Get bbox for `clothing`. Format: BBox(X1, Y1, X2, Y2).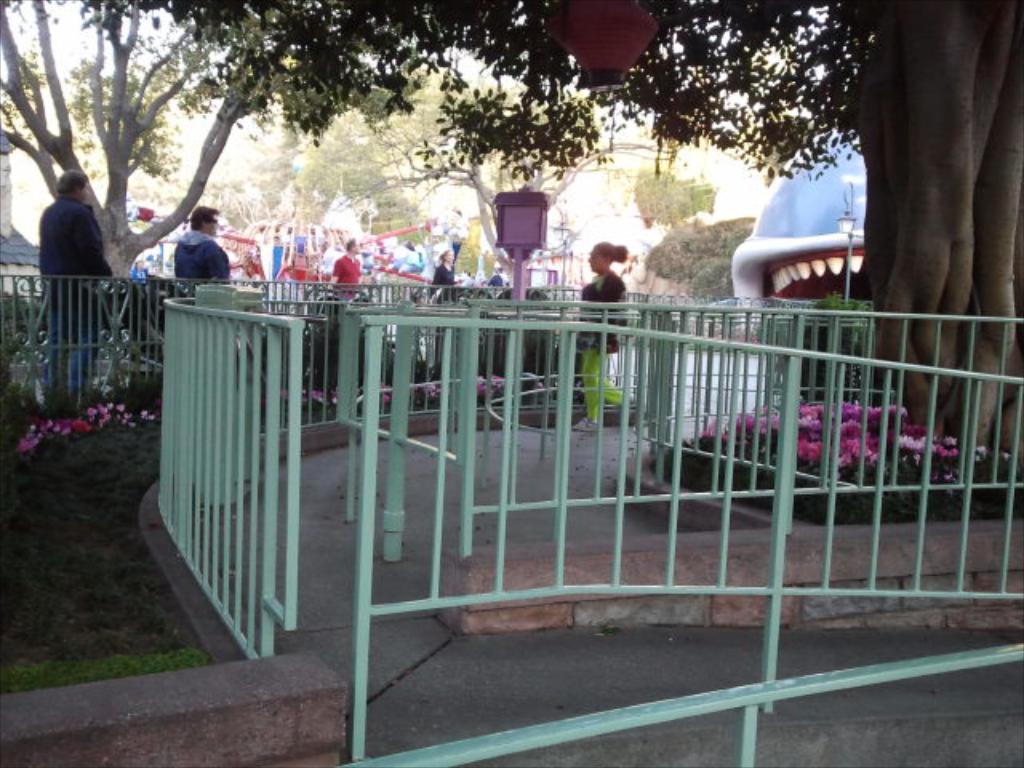
BBox(336, 245, 362, 304).
